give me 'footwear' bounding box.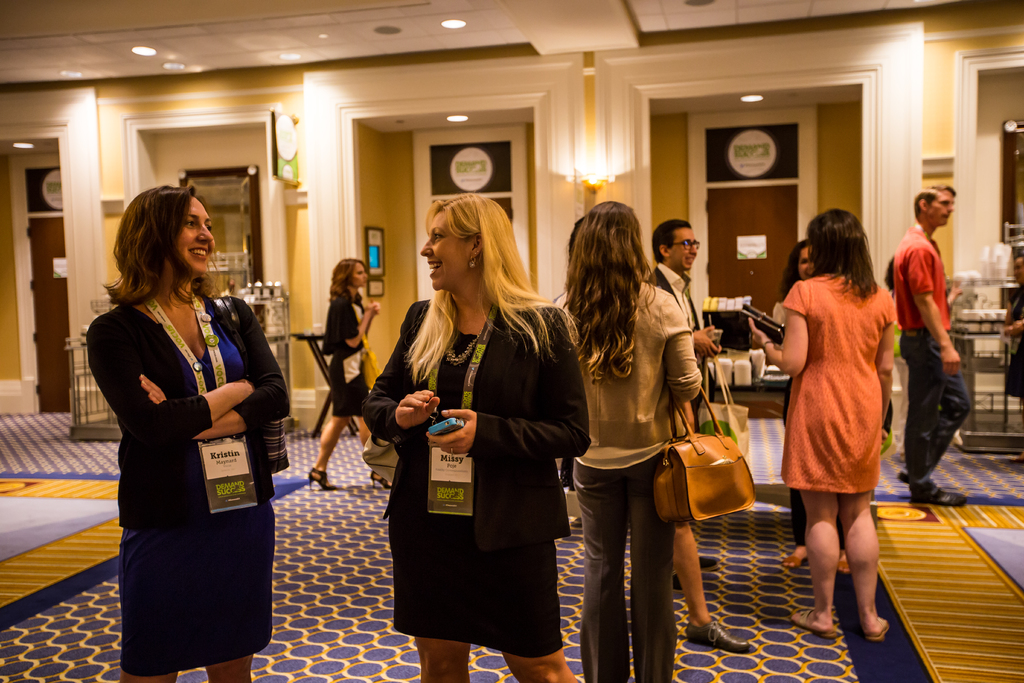
locate(789, 604, 835, 642).
